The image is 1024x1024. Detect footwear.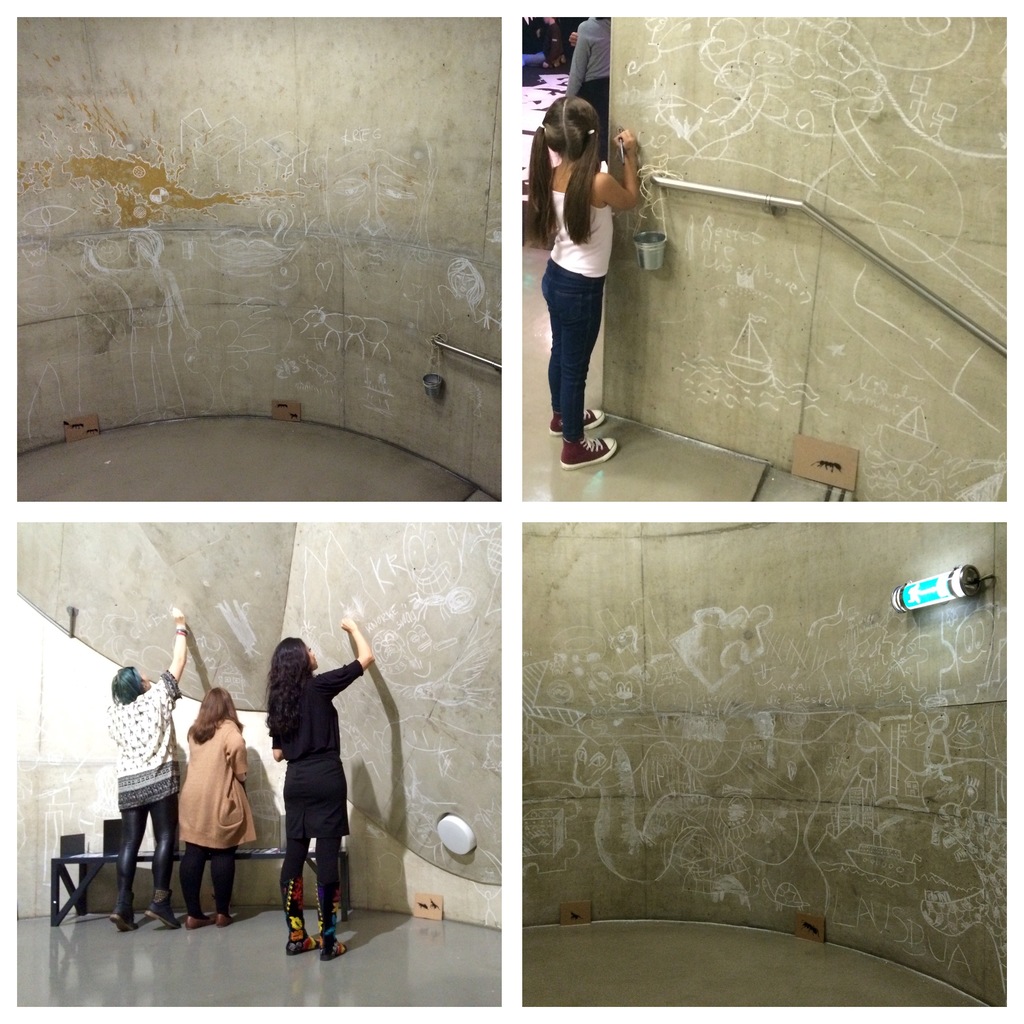
Detection: x1=314, y1=884, x2=353, y2=956.
